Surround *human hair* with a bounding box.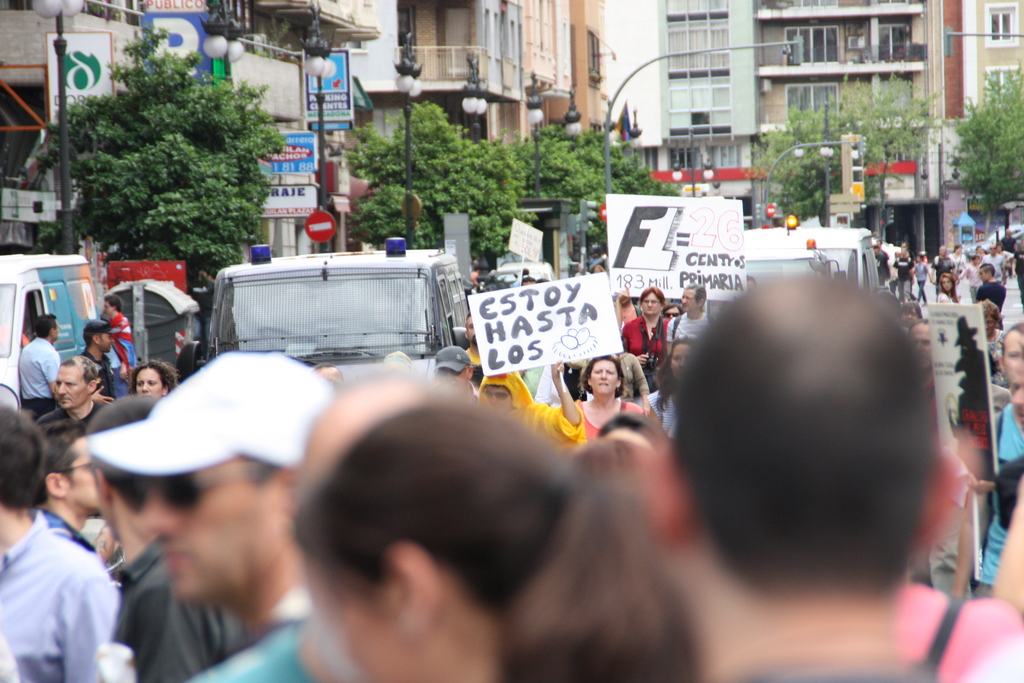
<box>34,315,58,338</box>.
